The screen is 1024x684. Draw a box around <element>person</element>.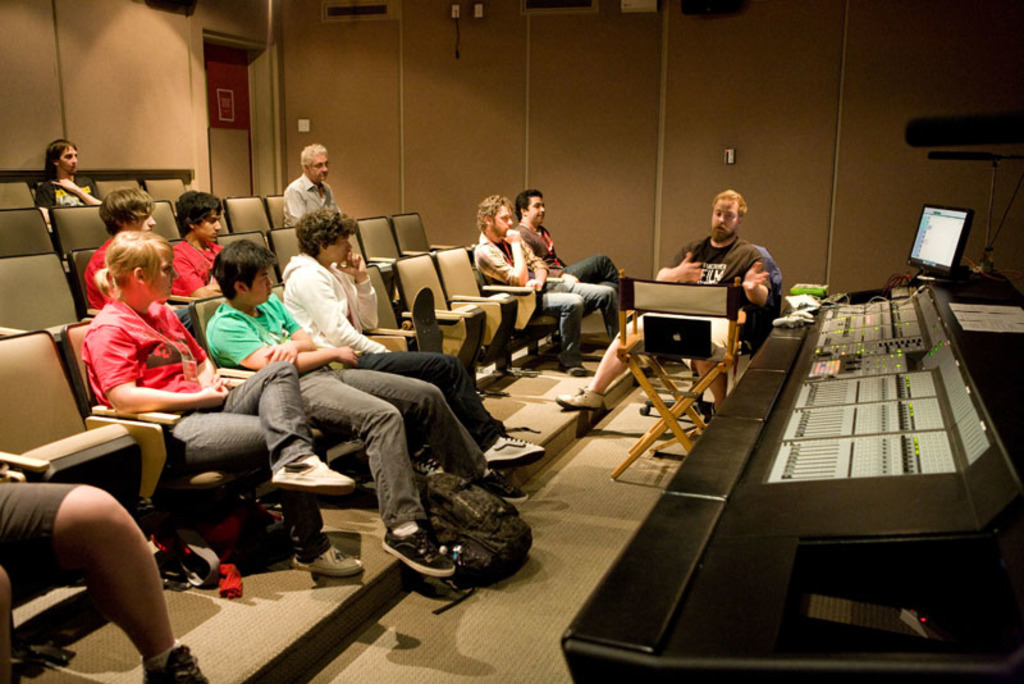
{"x1": 558, "y1": 181, "x2": 776, "y2": 418}.
